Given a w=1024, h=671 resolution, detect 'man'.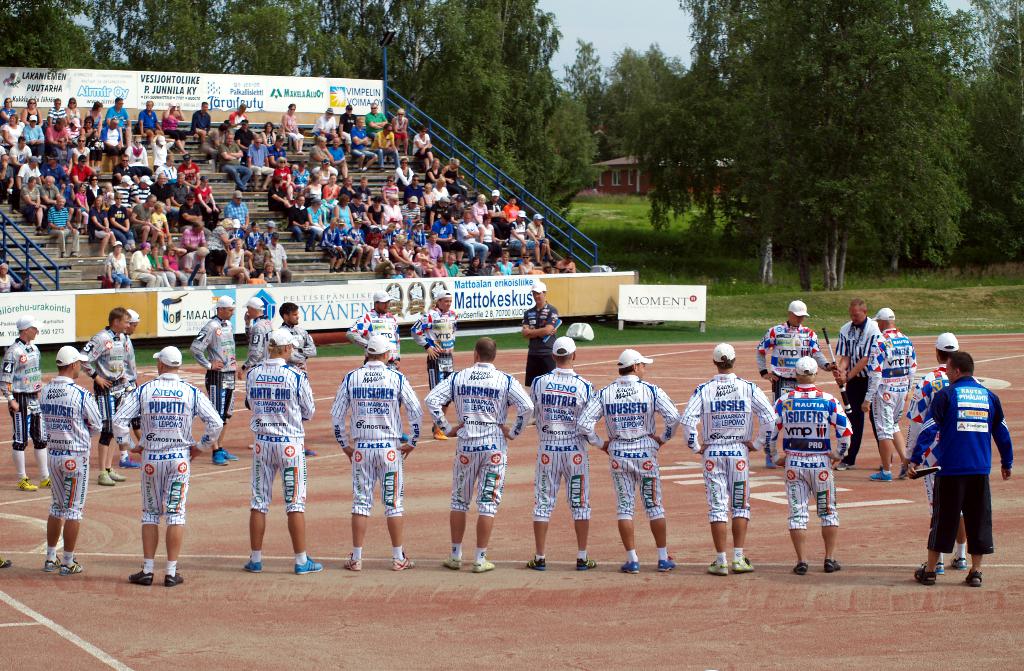
[left=244, top=133, right=276, bottom=188].
